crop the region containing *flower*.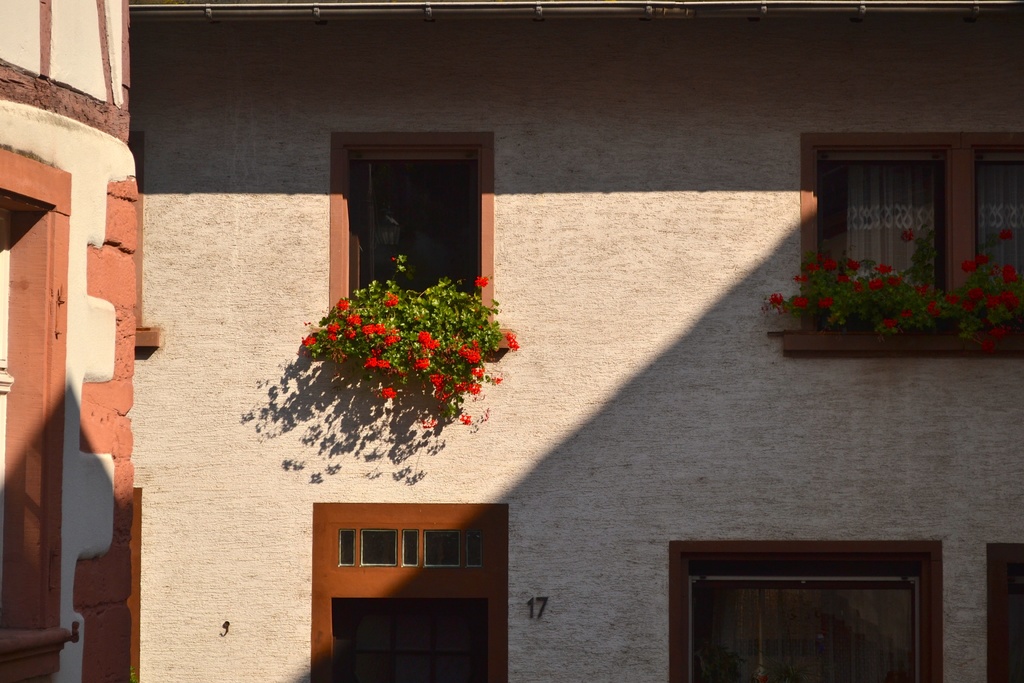
Crop region: x1=475, y1=273, x2=490, y2=288.
